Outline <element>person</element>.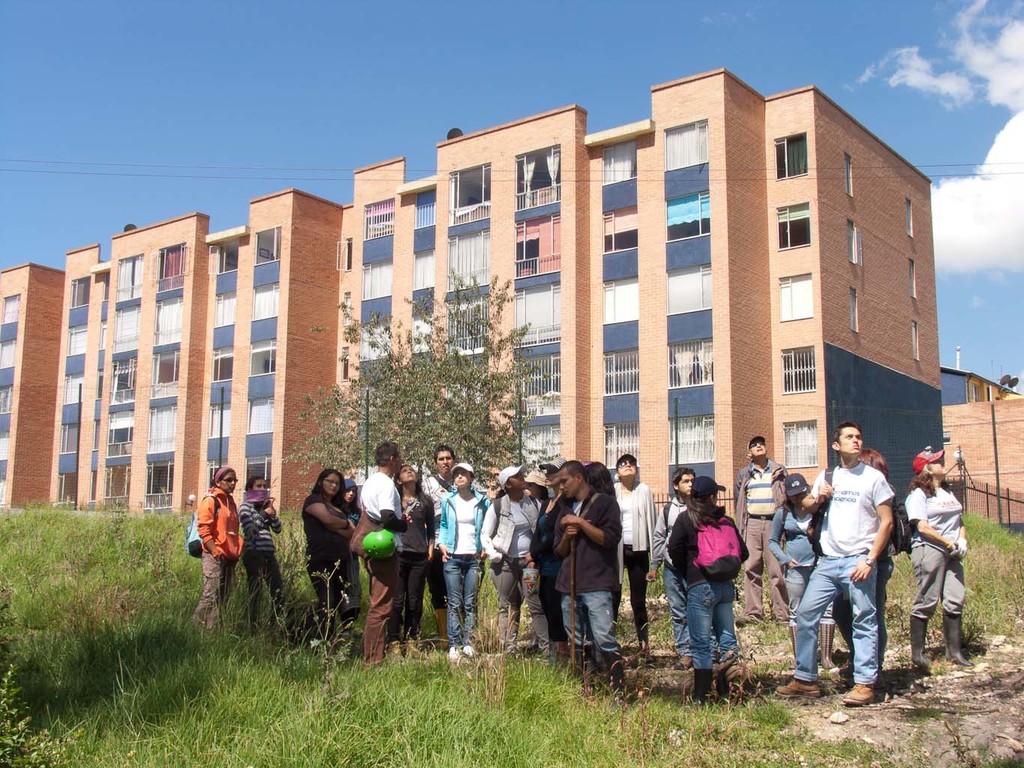
Outline: {"left": 676, "top": 465, "right": 760, "bottom": 698}.
